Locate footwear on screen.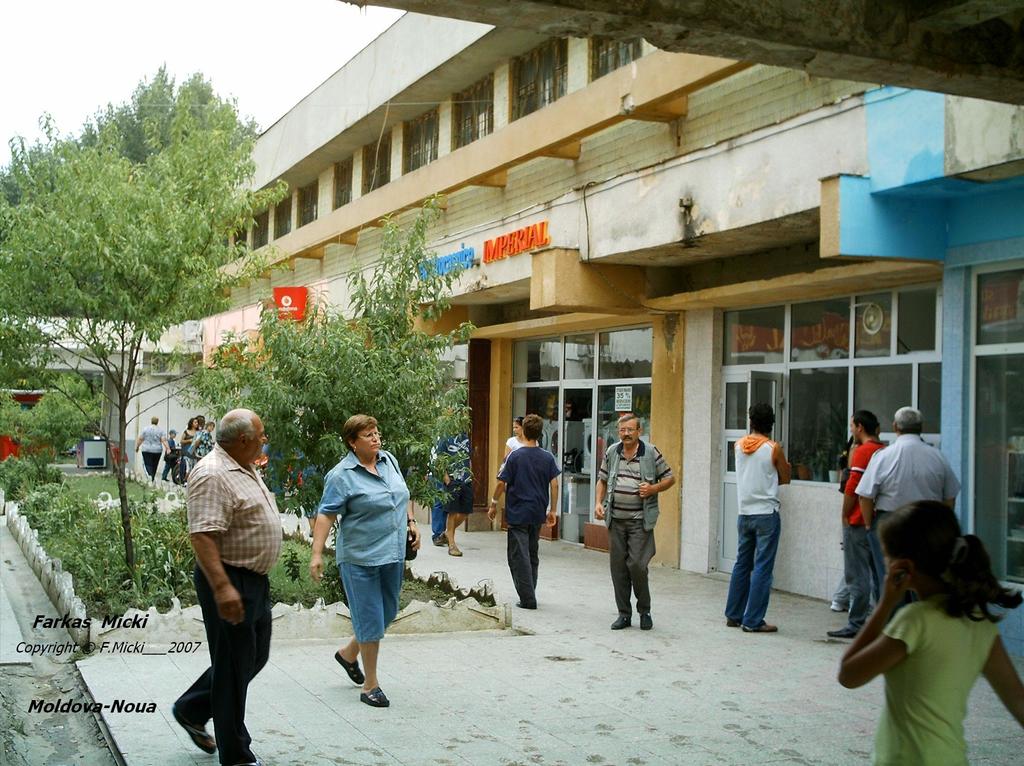
On screen at crop(825, 626, 858, 641).
